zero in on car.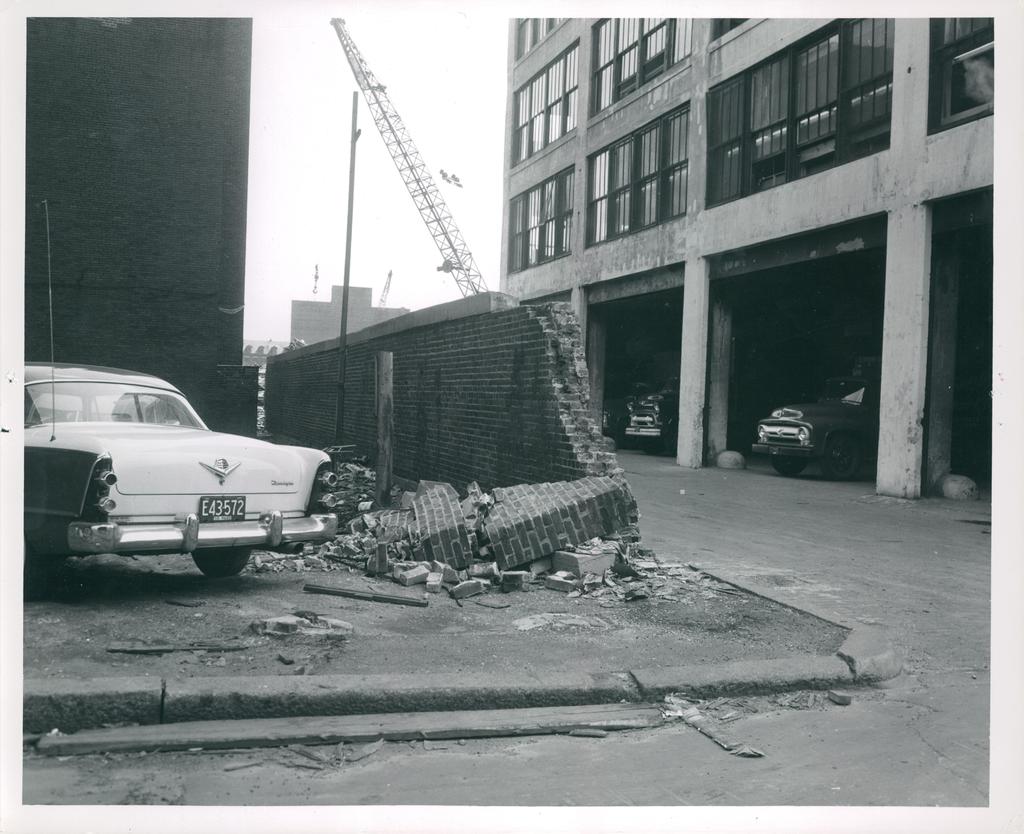
Zeroed in: [23,360,333,584].
